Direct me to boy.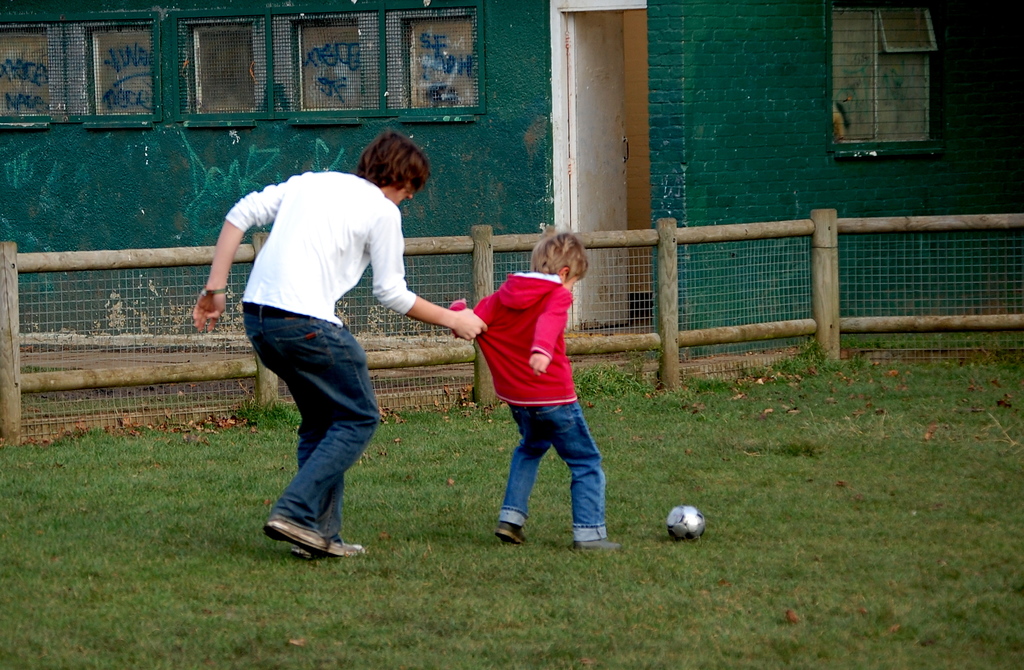
Direction: region(431, 203, 611, 552).
